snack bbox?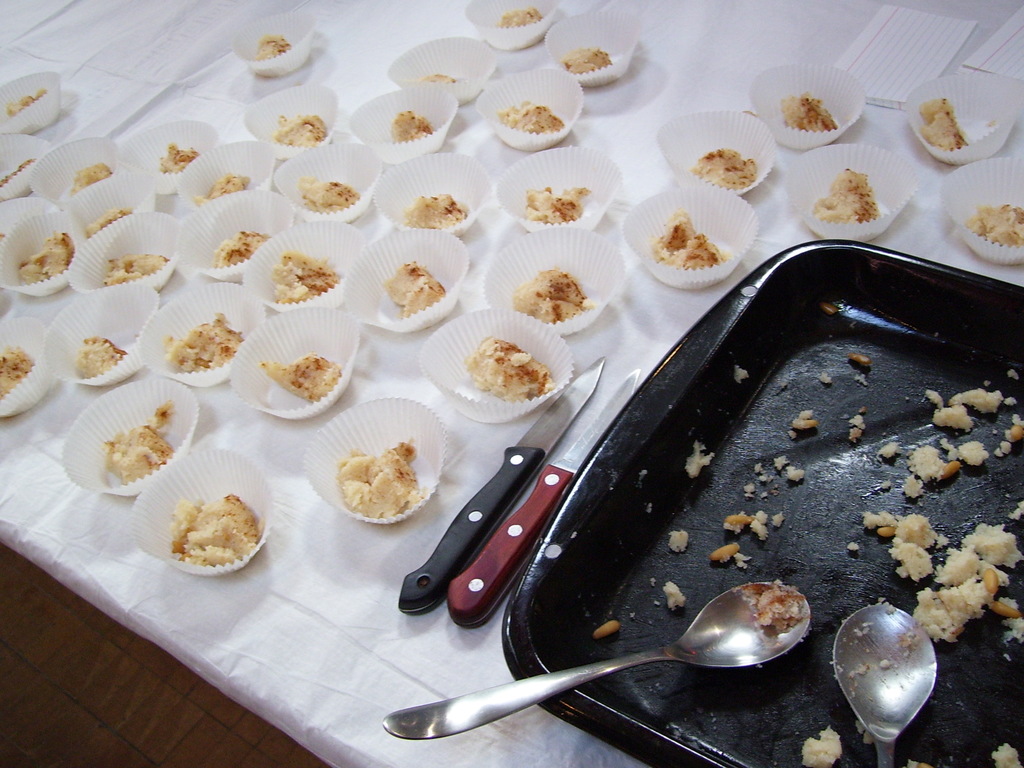
392:188:472:230
